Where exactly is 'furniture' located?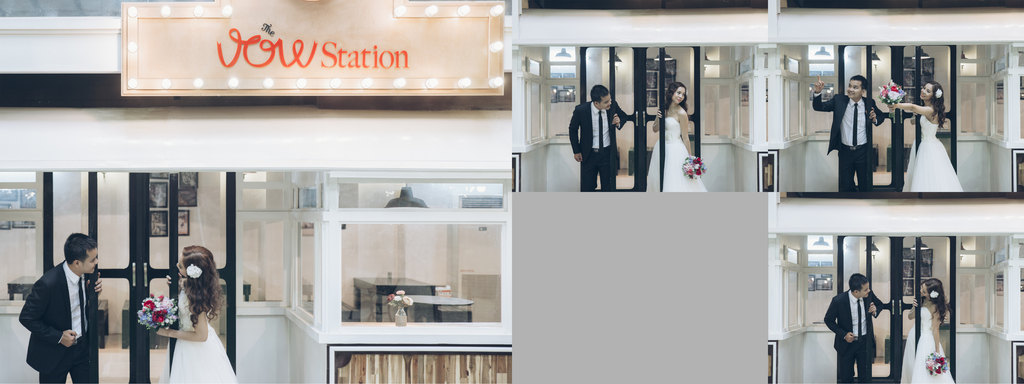
Its bounding box is [218, 278, 252, 305].
